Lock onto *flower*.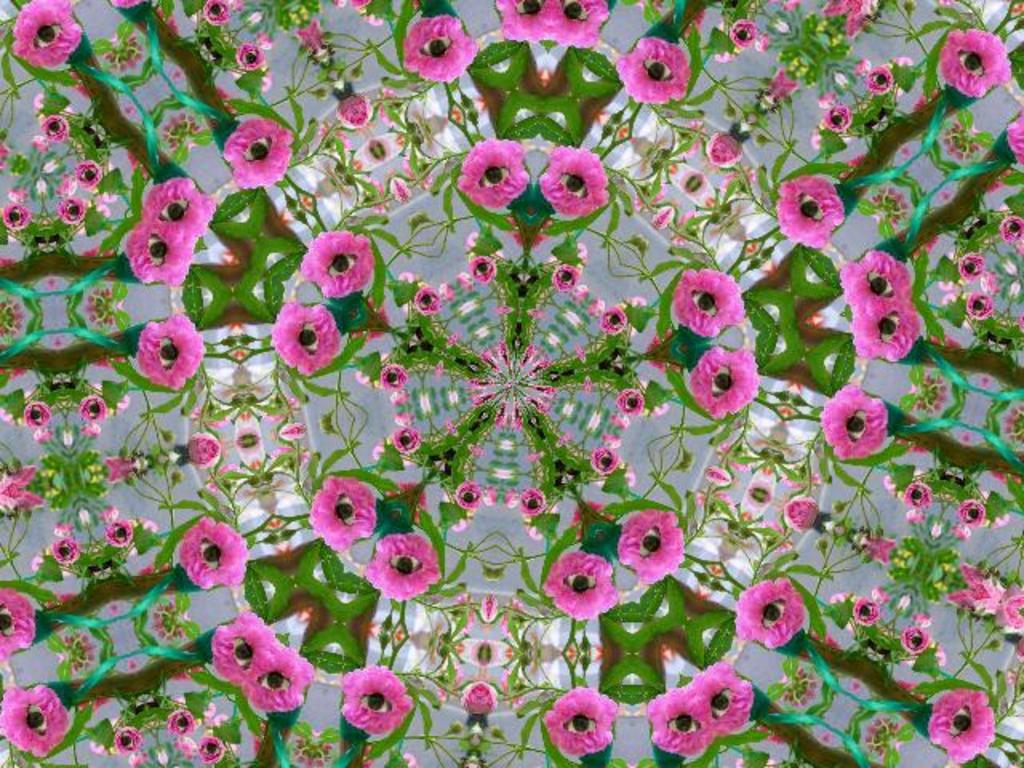
Locked: (x1=298, y1=221, x2=371, y2=293).
